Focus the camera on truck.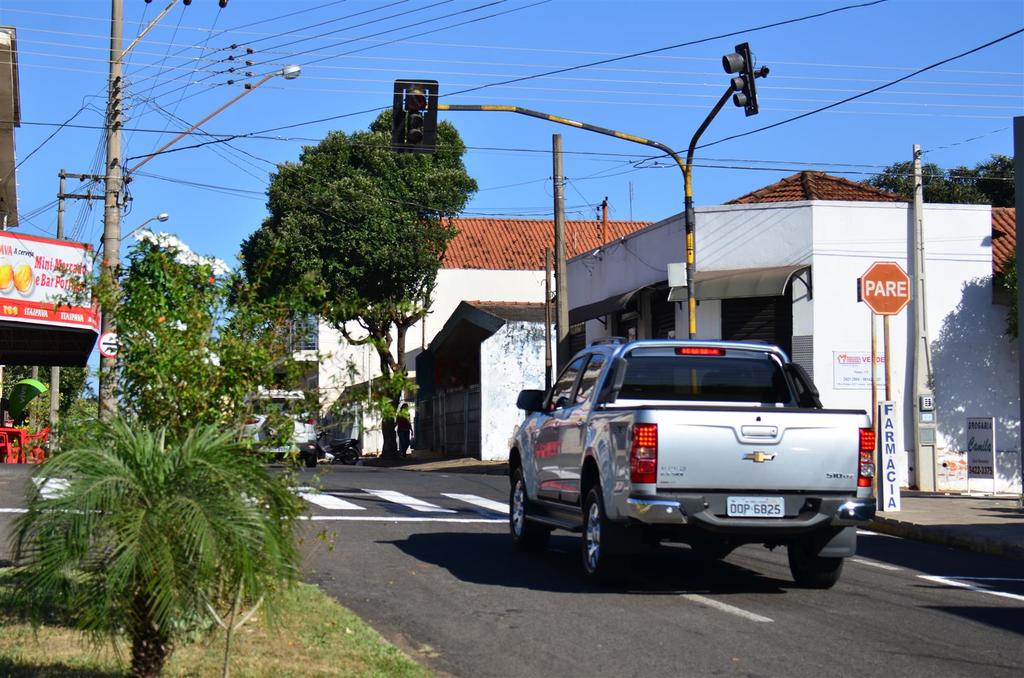
Focus region: <bbox>500, 339, 888, 585</bbox>.
